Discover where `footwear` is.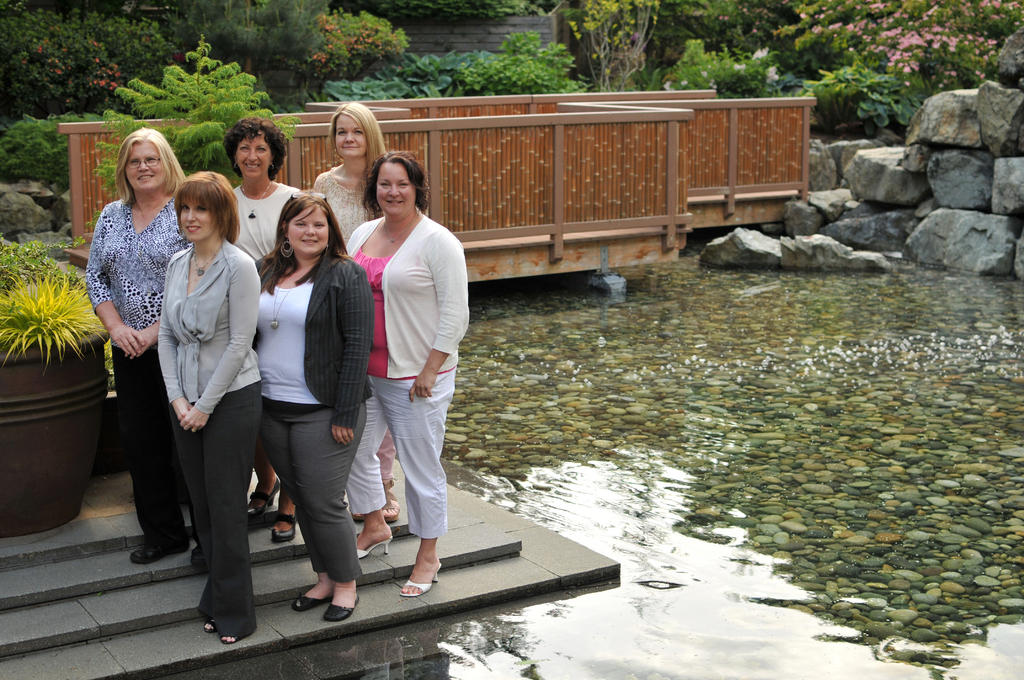
Discovered at 291/588/324/610.
